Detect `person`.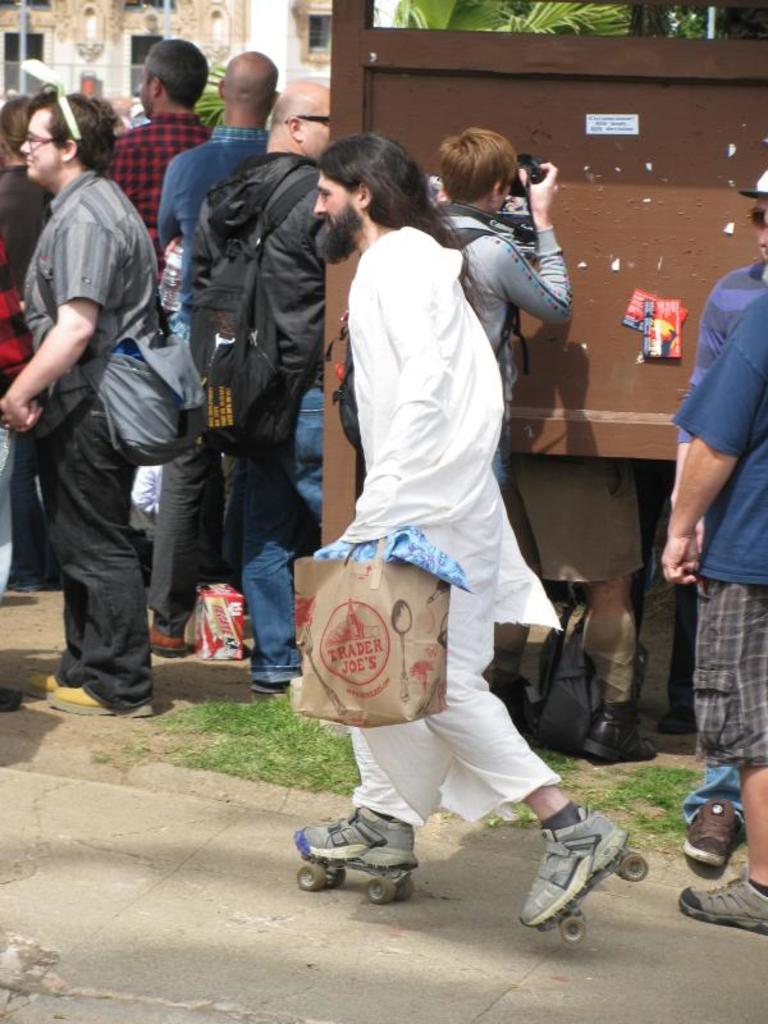
Detected at region(663, 168, 754, 861).
